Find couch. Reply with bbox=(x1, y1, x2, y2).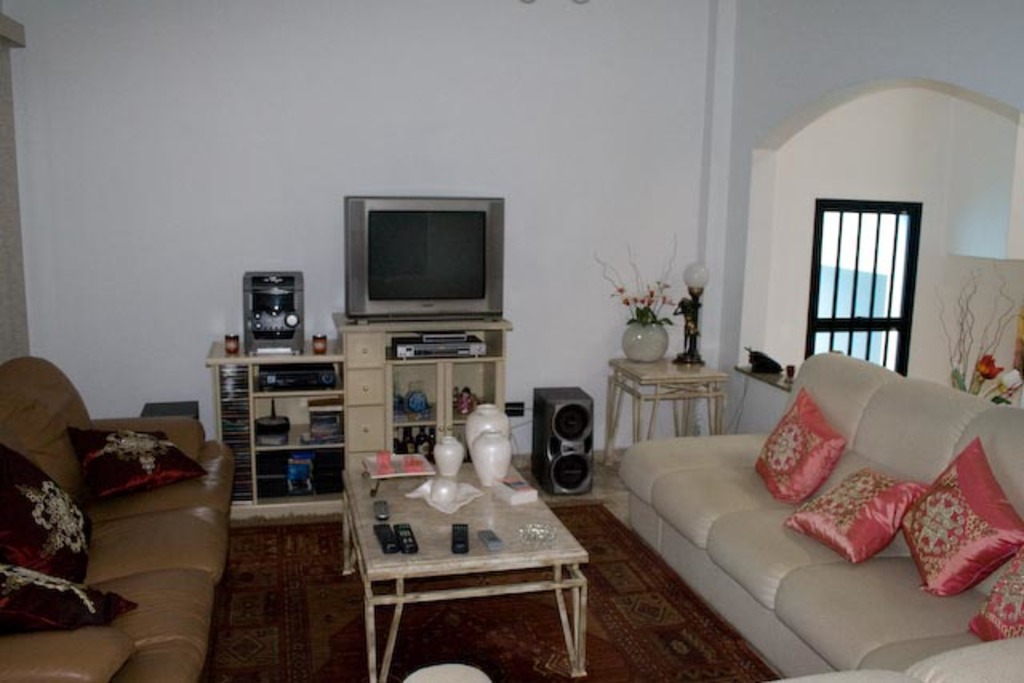
bbox=(0, 349, 238, 681).
